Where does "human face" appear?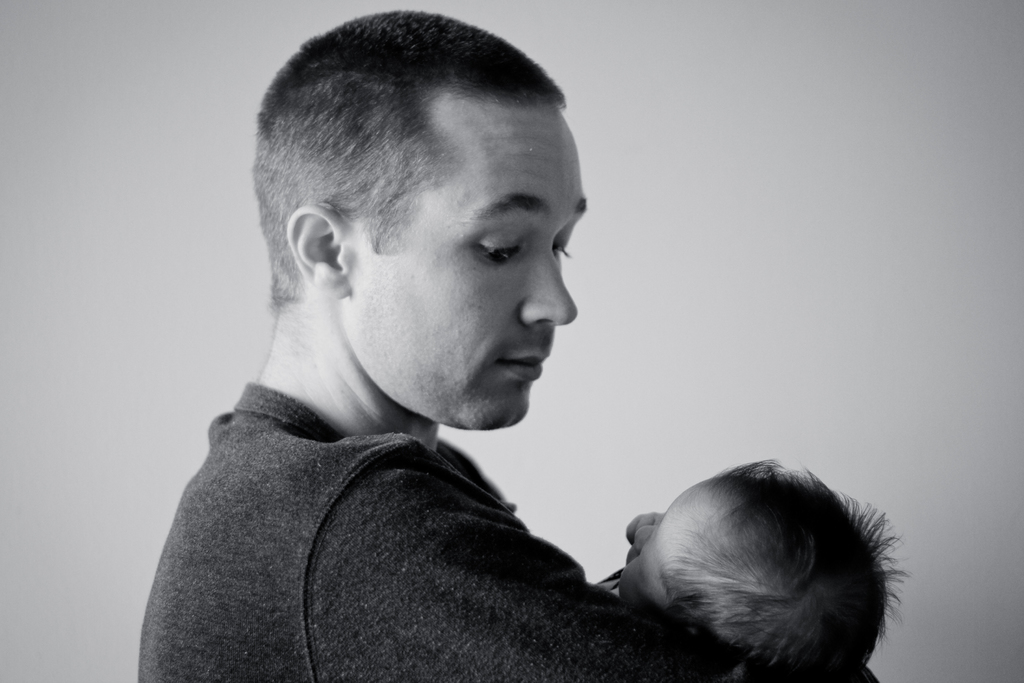
Appears at l=349, t=105, r=591, b=431.
